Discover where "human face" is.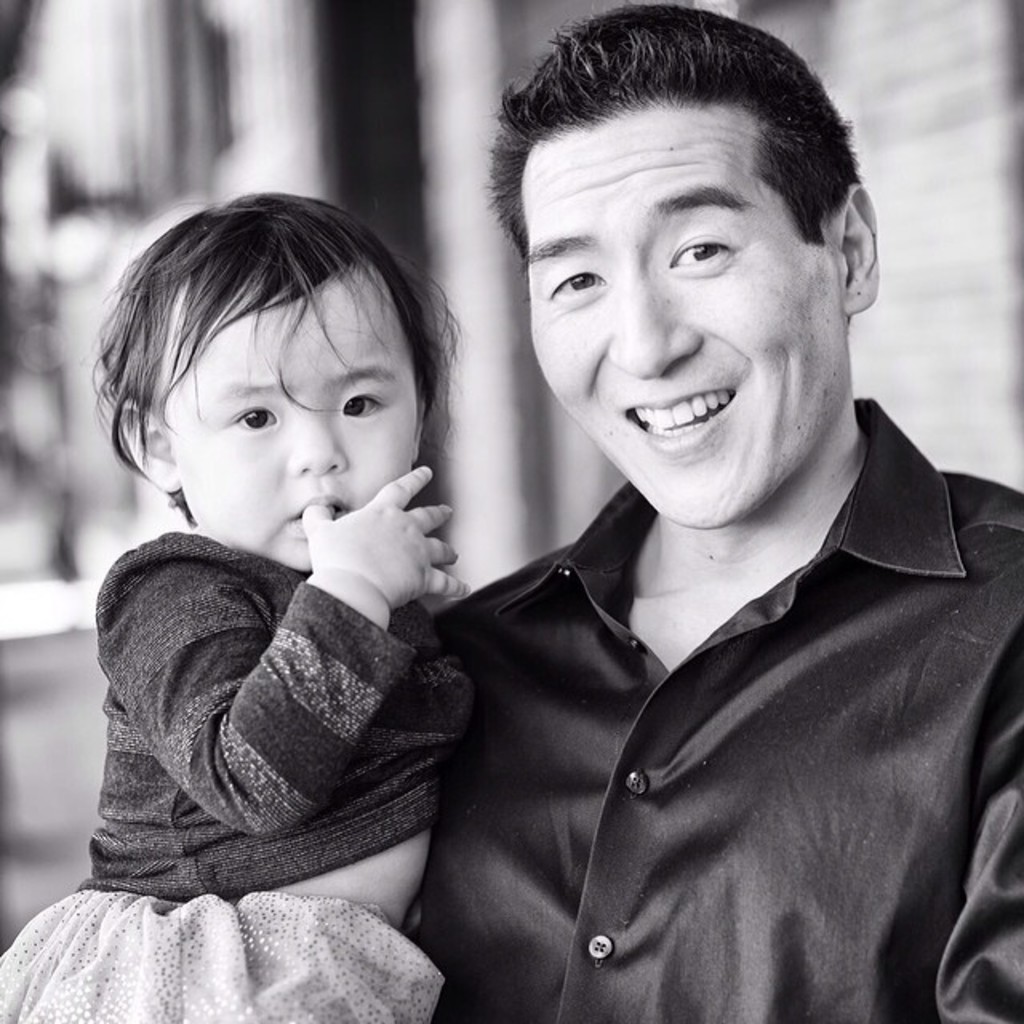
Discovered at (518,102,838,523).
